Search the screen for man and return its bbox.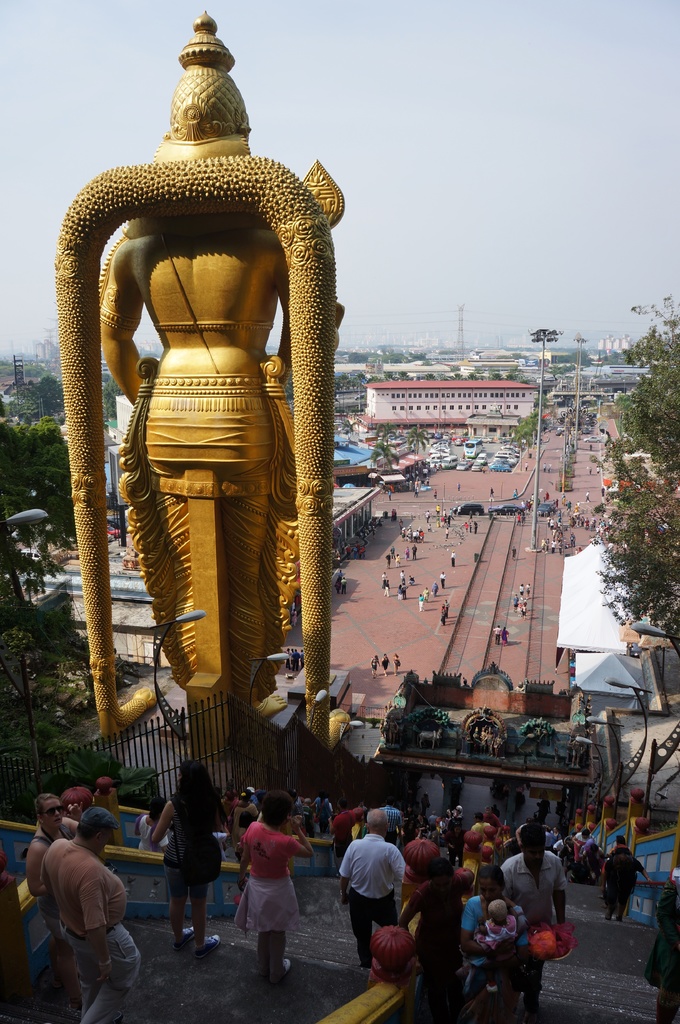
Found: x1=542, y1=462, x2=546, y2=471.
